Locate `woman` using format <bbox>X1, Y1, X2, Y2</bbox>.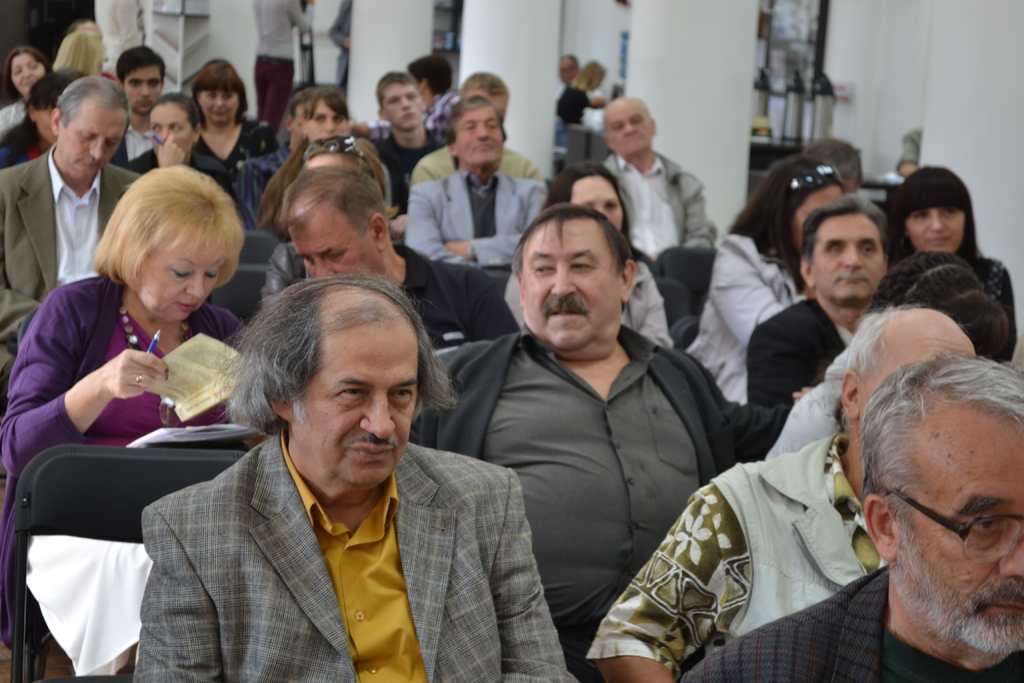
<bbox>504, 161, 674, 346</bbox>.
